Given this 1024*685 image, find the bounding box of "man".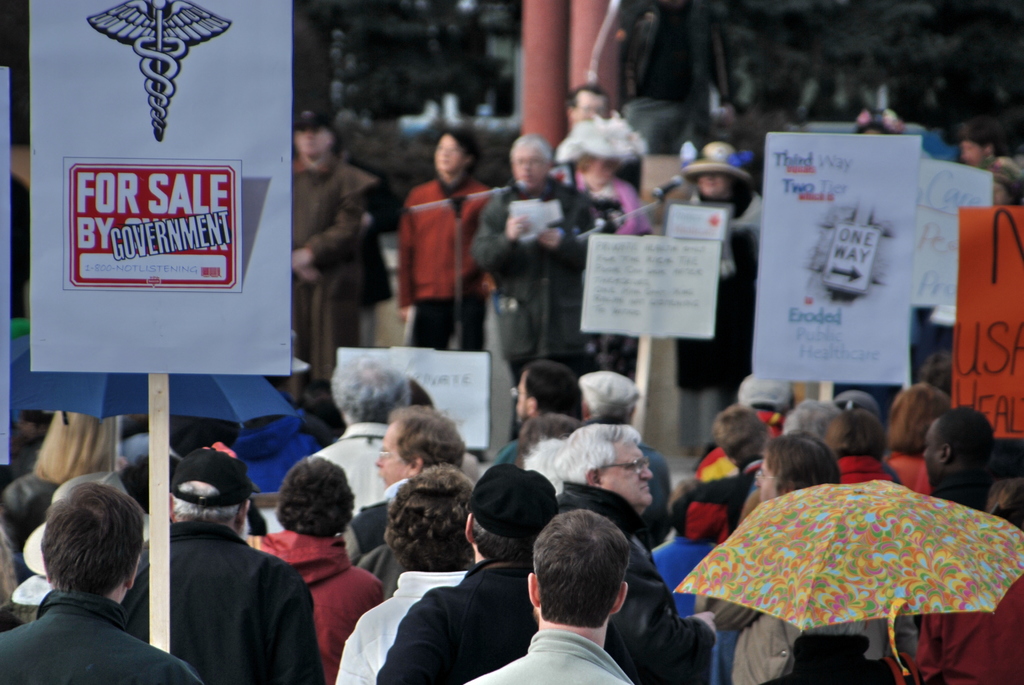
detection(120, 448, 322, 684).
